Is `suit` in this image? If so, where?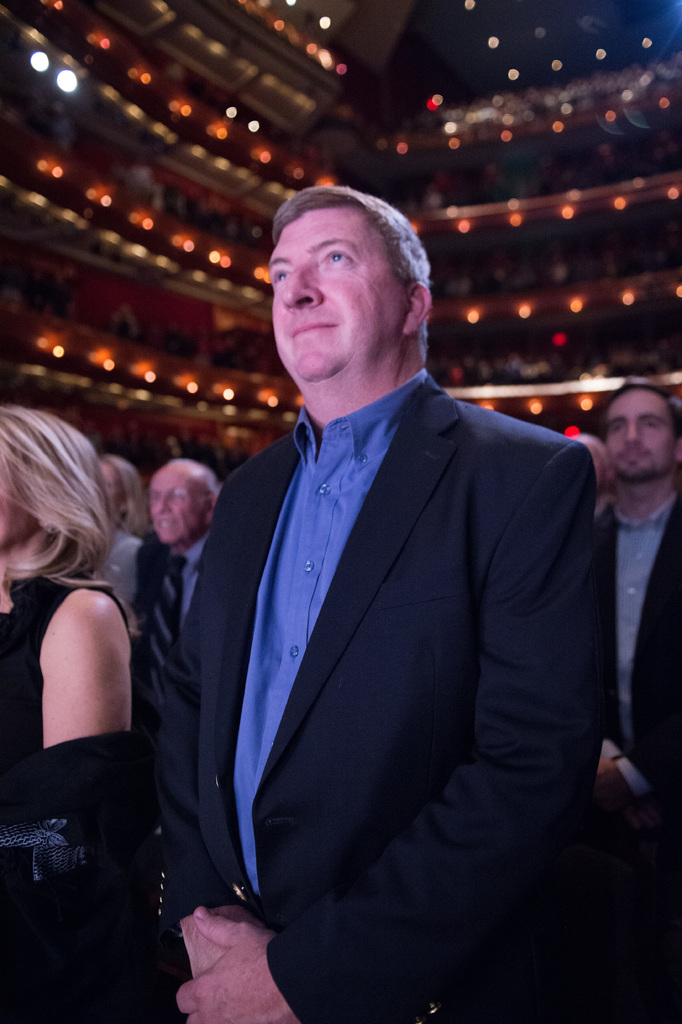
Yes, at [left=158, top=376, right=606, bottom=1023].
